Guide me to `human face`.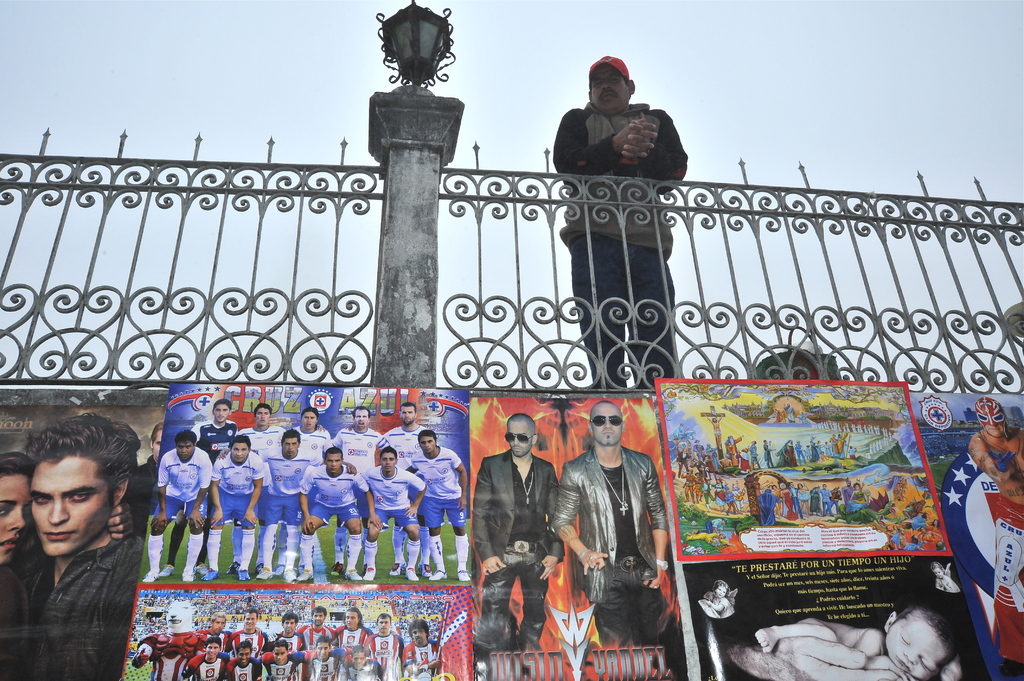
Guidance: [212, 616, 227, 634].
